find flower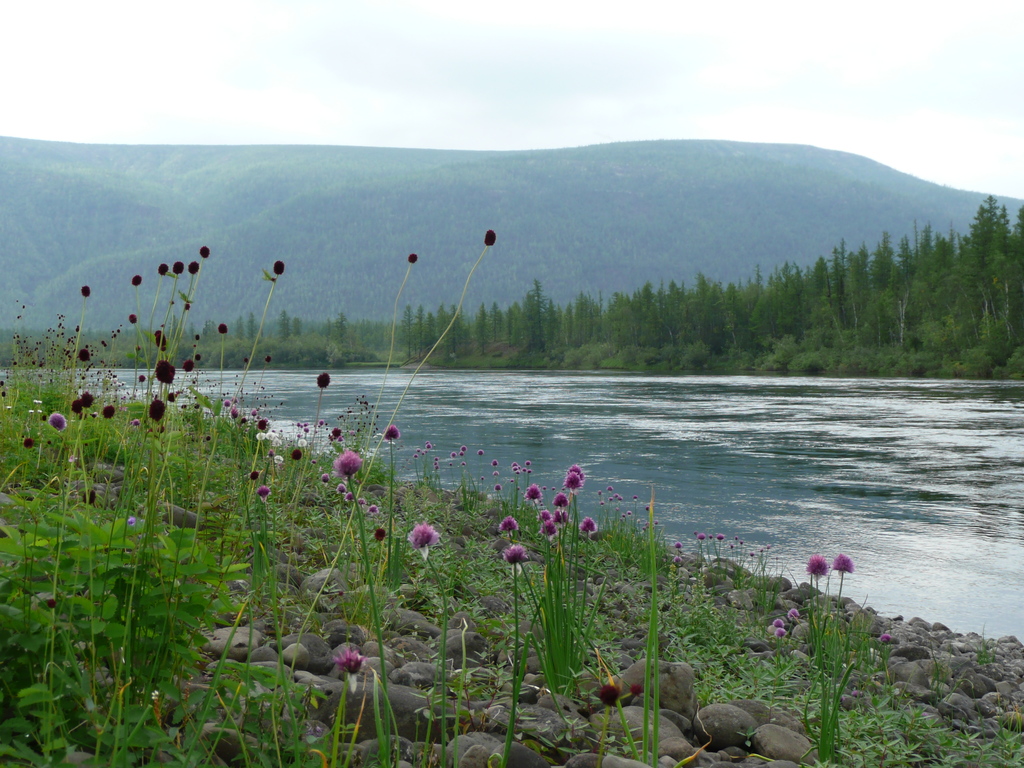
{"x1": 332, "y1": 449, "x2": 364, "y2": 476}
